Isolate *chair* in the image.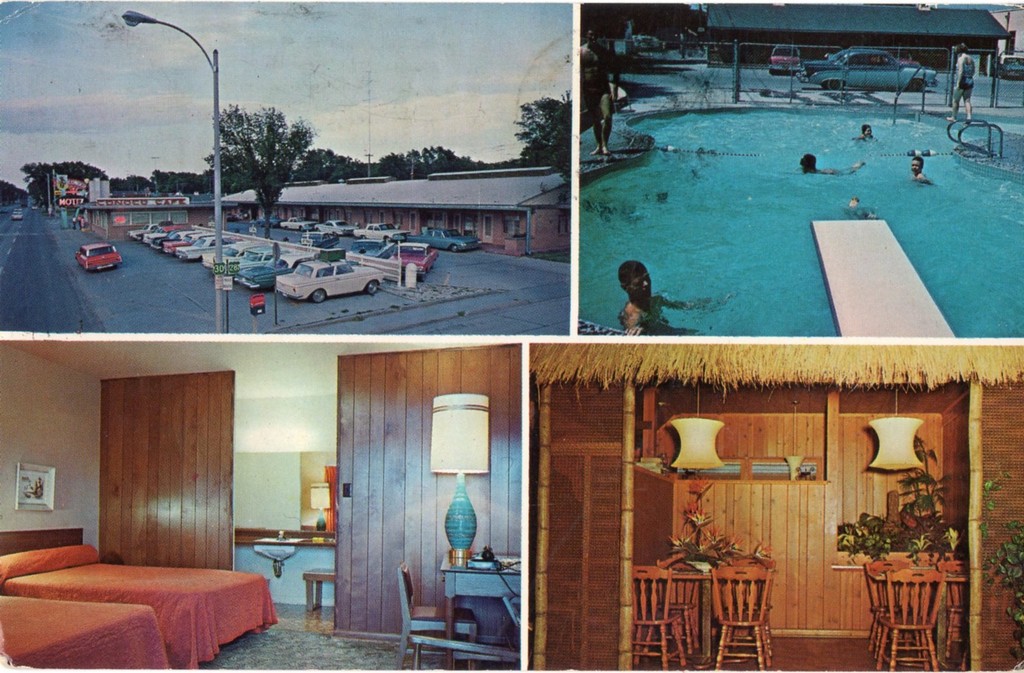
Isolated region: crop(657, 554, 710, 659).
